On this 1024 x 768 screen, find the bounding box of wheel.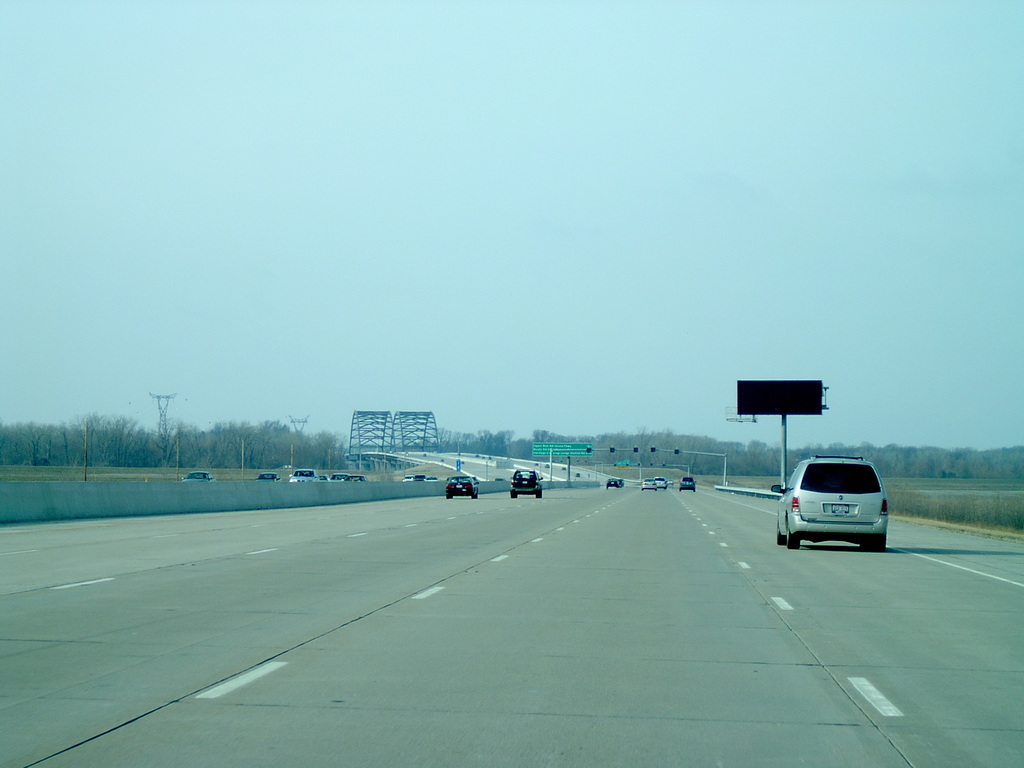
Bounding box: crop(861, 536, 884, 552).
